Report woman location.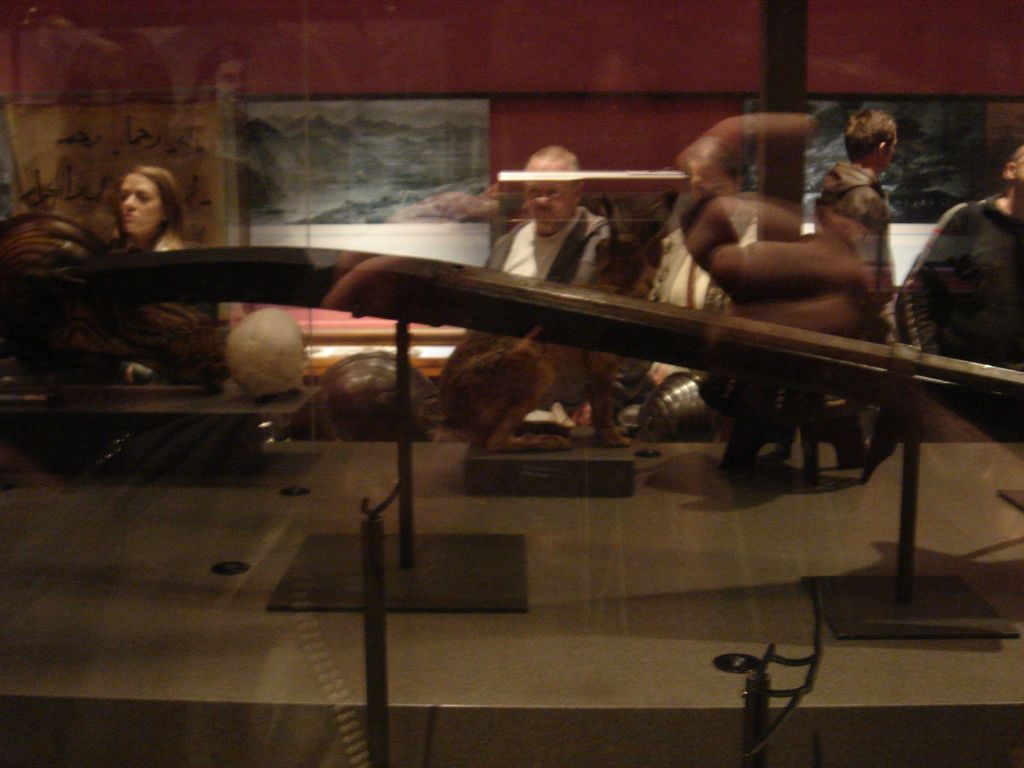
Report: detection(106, 152, 189, 257).
